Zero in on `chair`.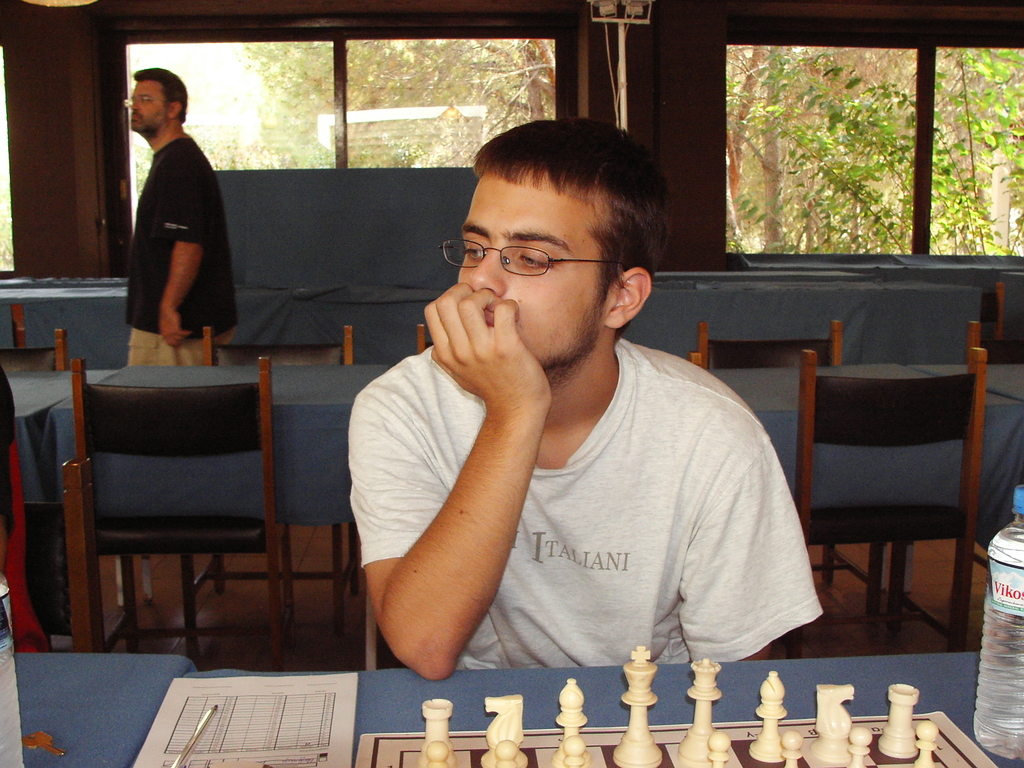
Zeroed in: [59,355,298,675].
